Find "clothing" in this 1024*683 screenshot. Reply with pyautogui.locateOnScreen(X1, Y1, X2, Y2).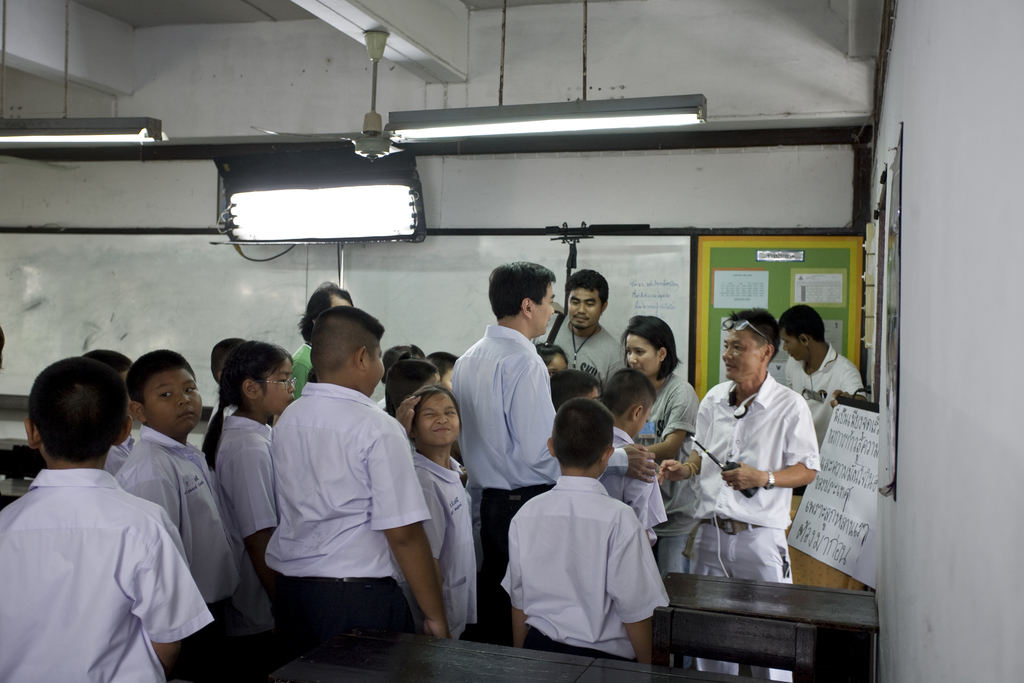
pyautogui.locateOnScreen(758, 355, 878, 464).
